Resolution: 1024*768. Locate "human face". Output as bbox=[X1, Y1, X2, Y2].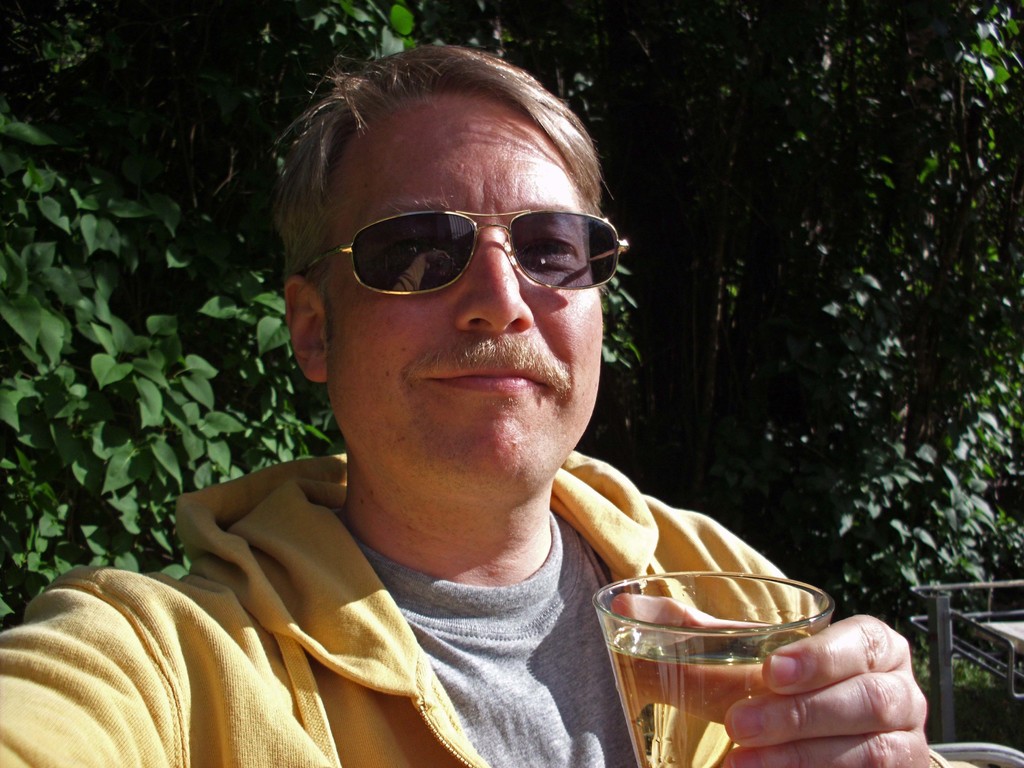
bbox=[316, 92, 607, 499].
